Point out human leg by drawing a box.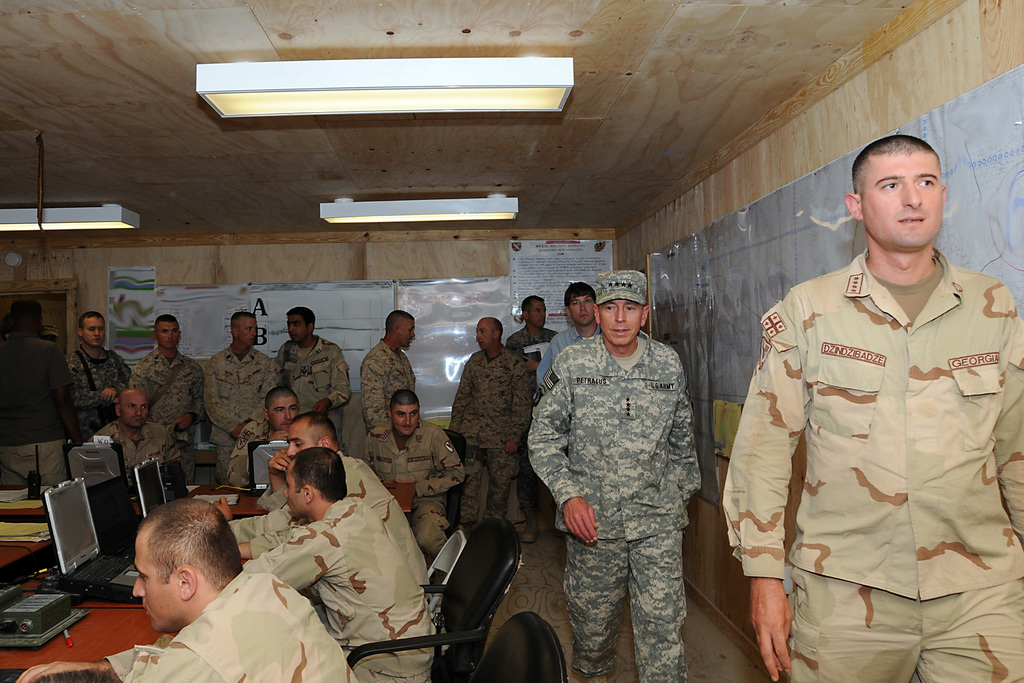
{"x1": 925, "y1": 601, "x2": 1023, "y2": 682}.
